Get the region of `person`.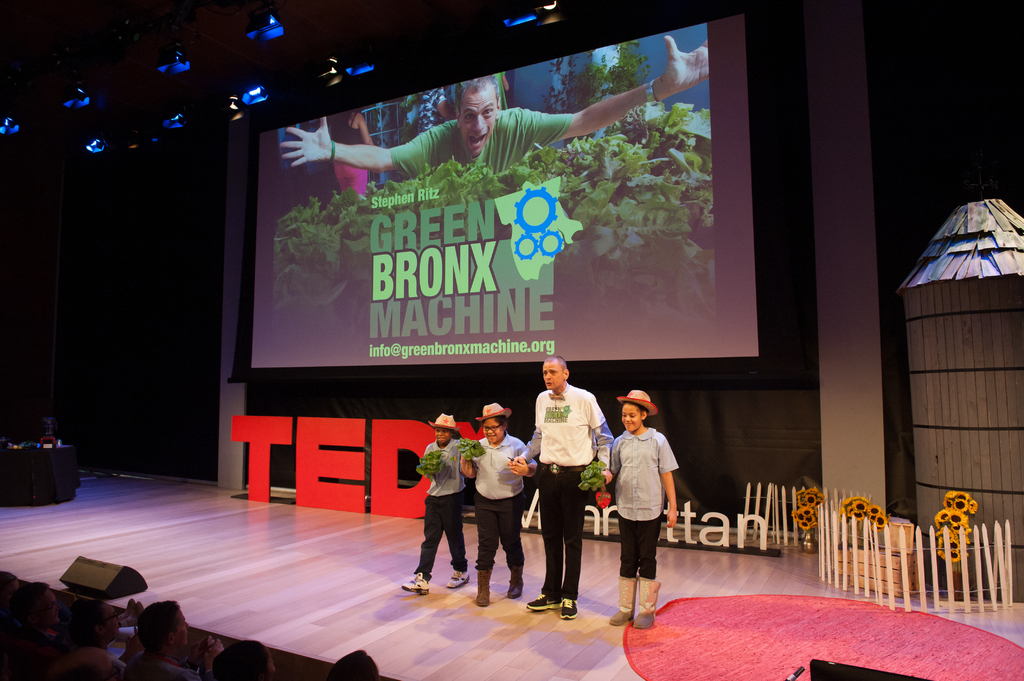
crop(402, 414, 473, 593).
